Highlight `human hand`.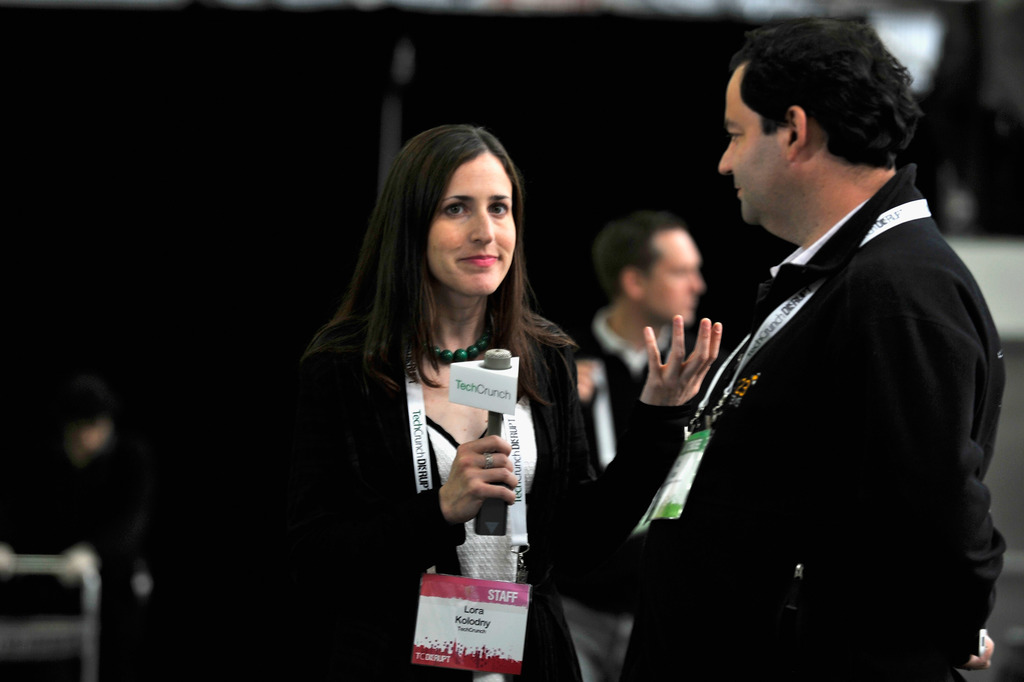
Highlighted region: crop(646, 315, 722, 407).
